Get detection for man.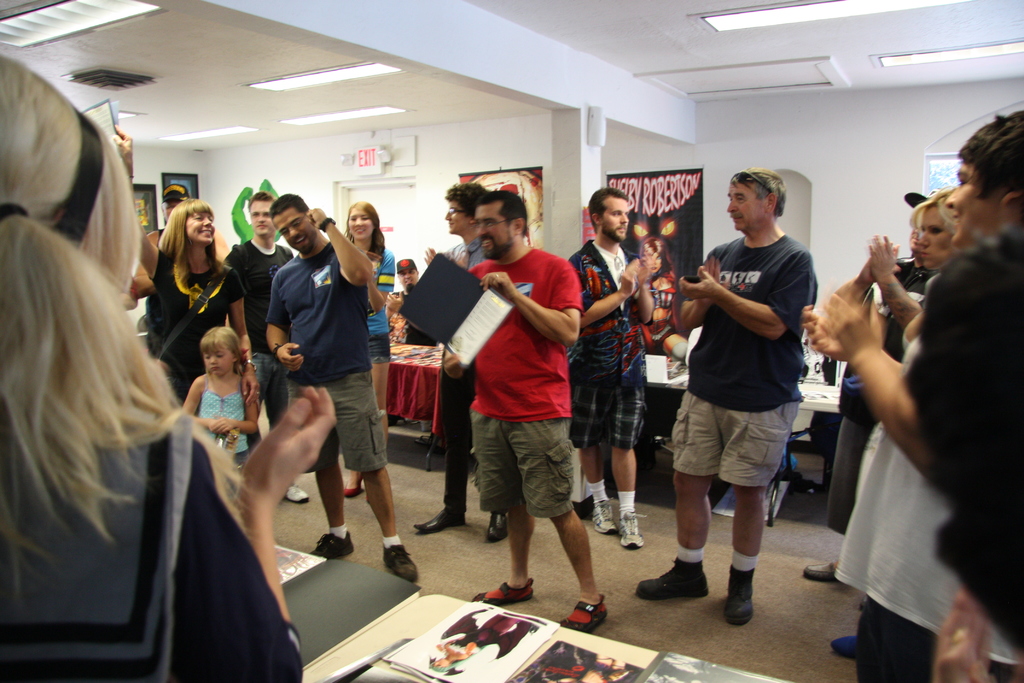
Detection: bbox=[383, 254, 424, 322].
